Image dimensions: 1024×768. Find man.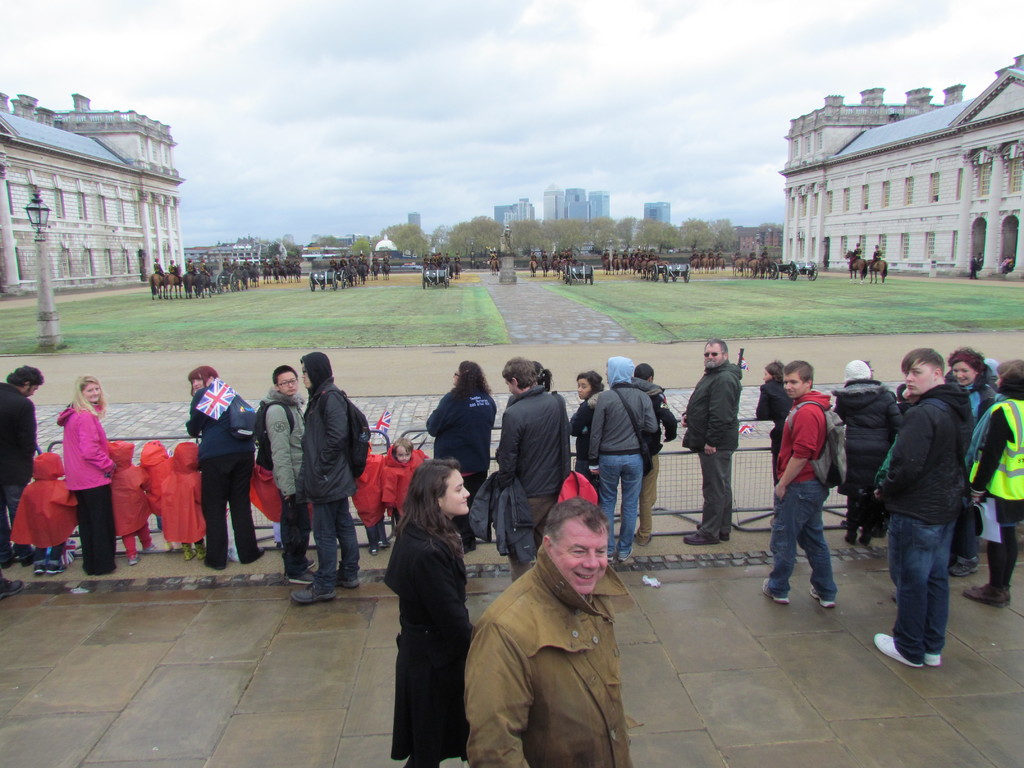
(292,351,371,603).
